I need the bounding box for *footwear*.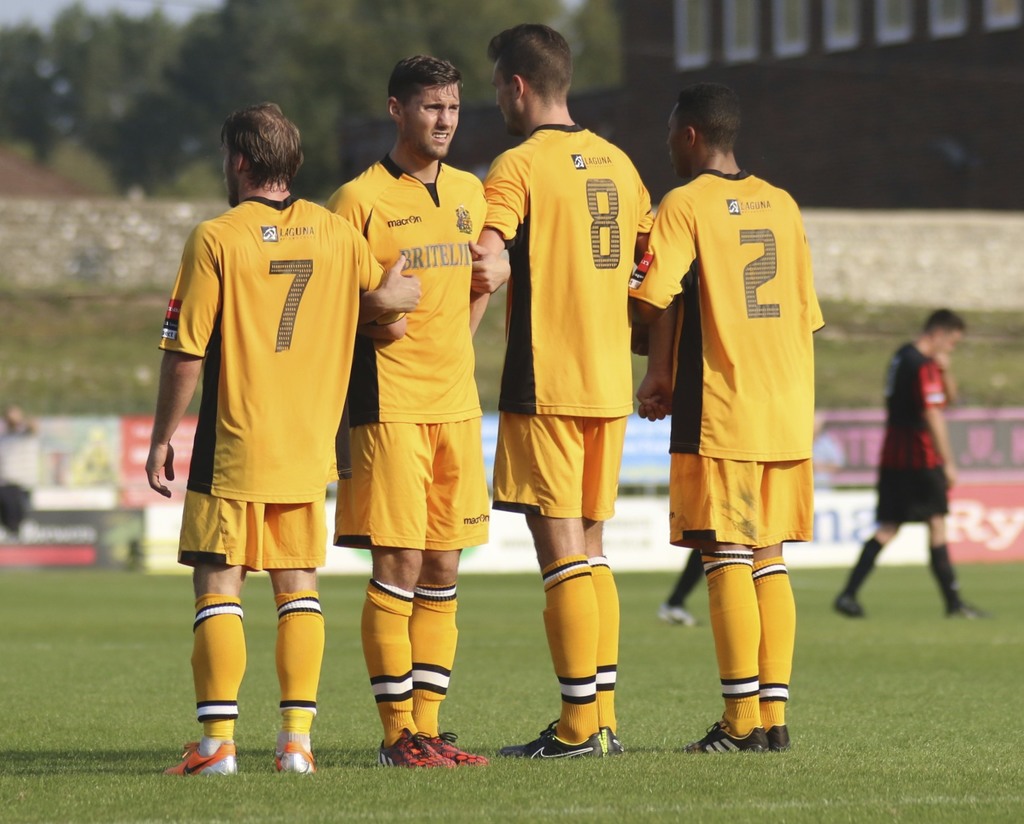
Here it is: Rect(607, 729, 627, 756).
